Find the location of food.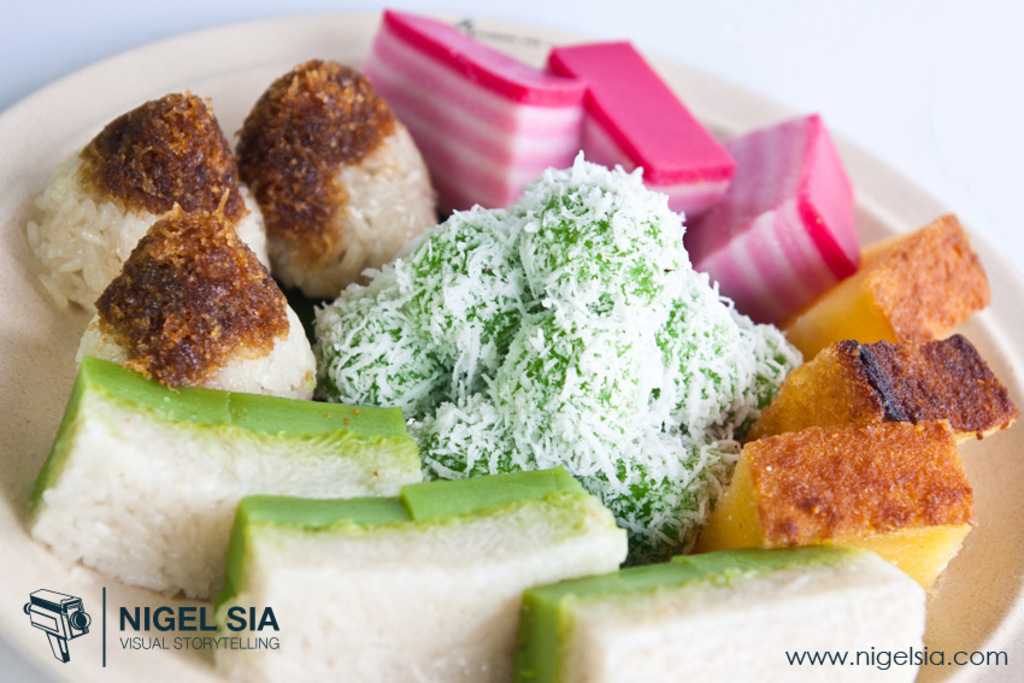
Location: [28,352,420,605].
